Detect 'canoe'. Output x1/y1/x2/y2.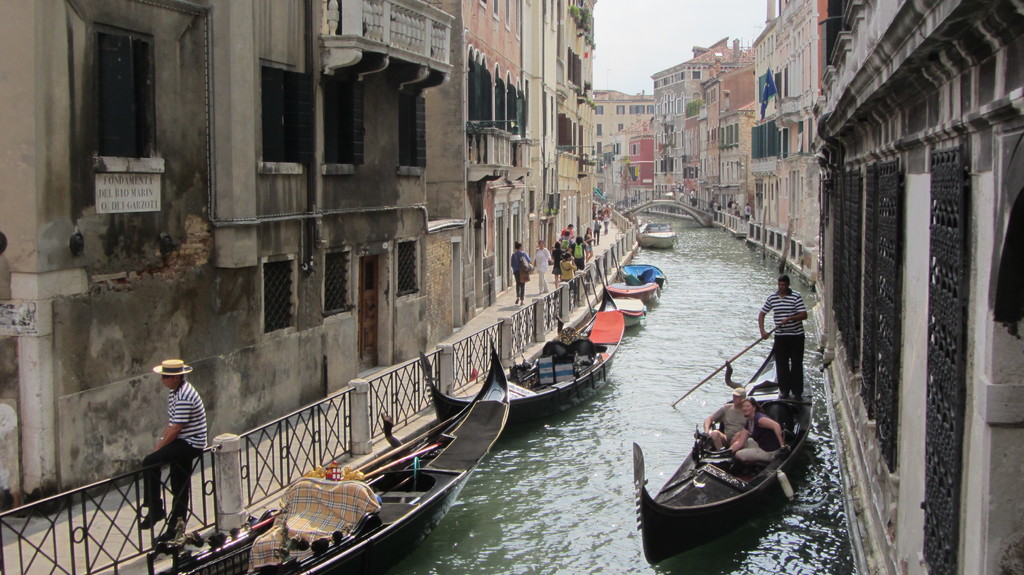
619/261/671/292.
